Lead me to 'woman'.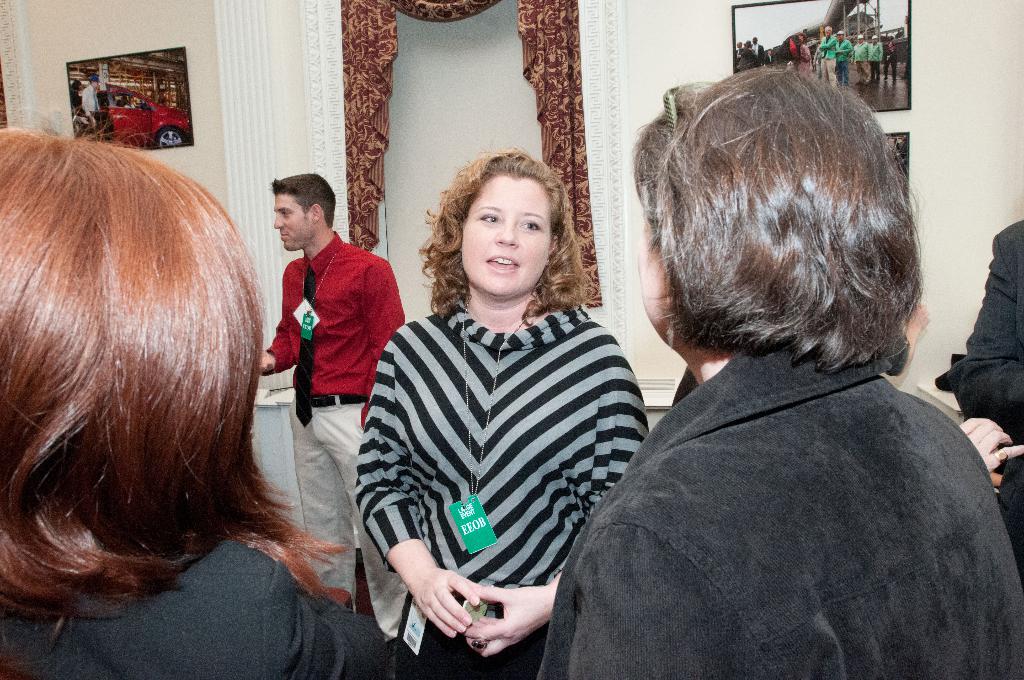
Lead to <box>534,64,1023,679</box>.
